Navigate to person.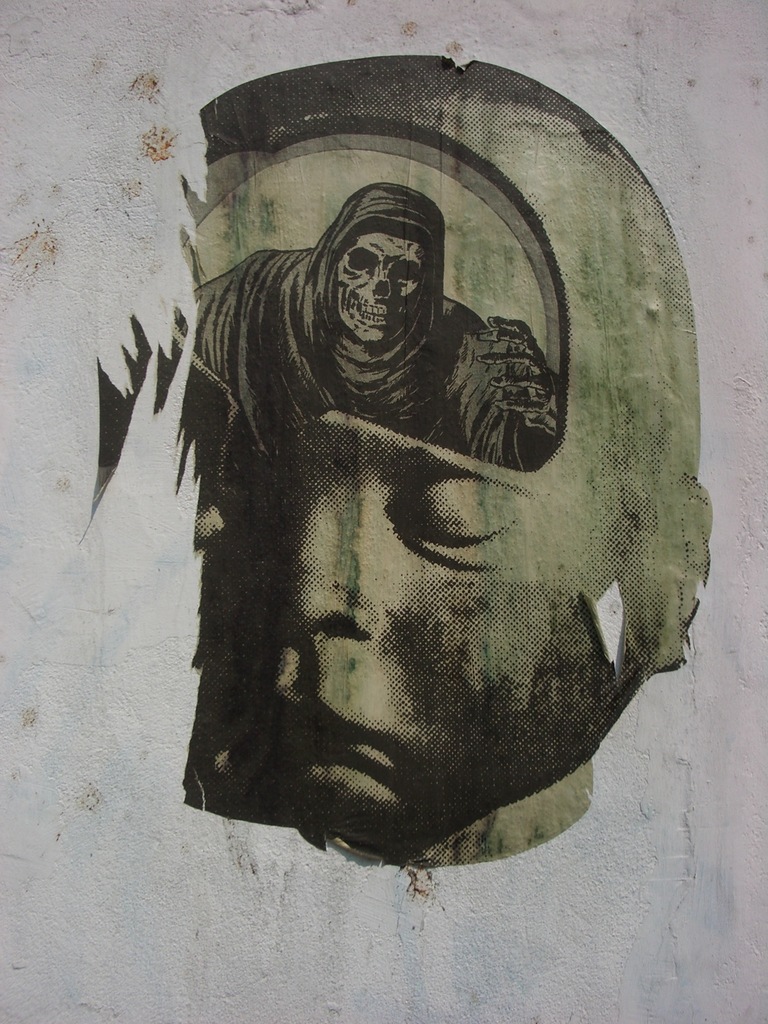
Navigation target: region(191, 177, 556, 834).
